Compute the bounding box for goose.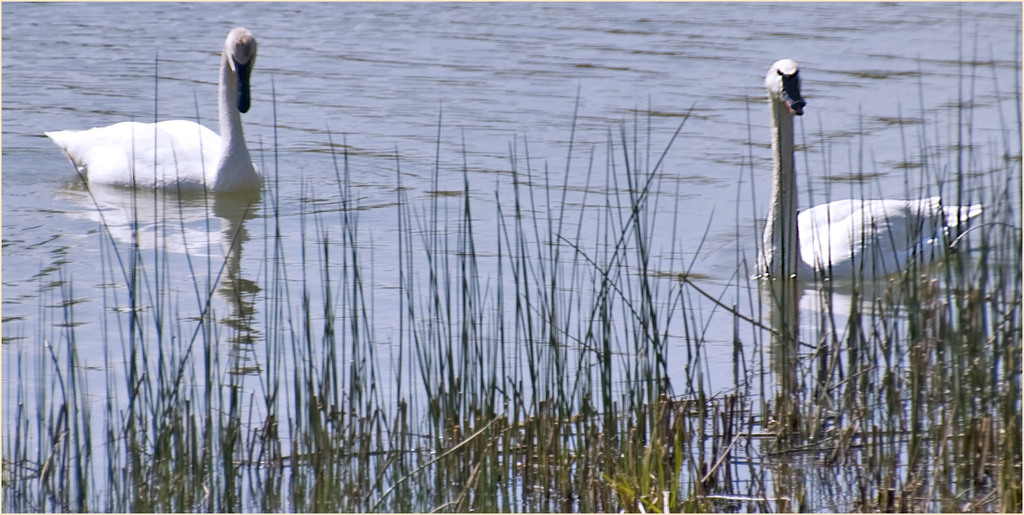
BBox(39, 26, 255, 194).
